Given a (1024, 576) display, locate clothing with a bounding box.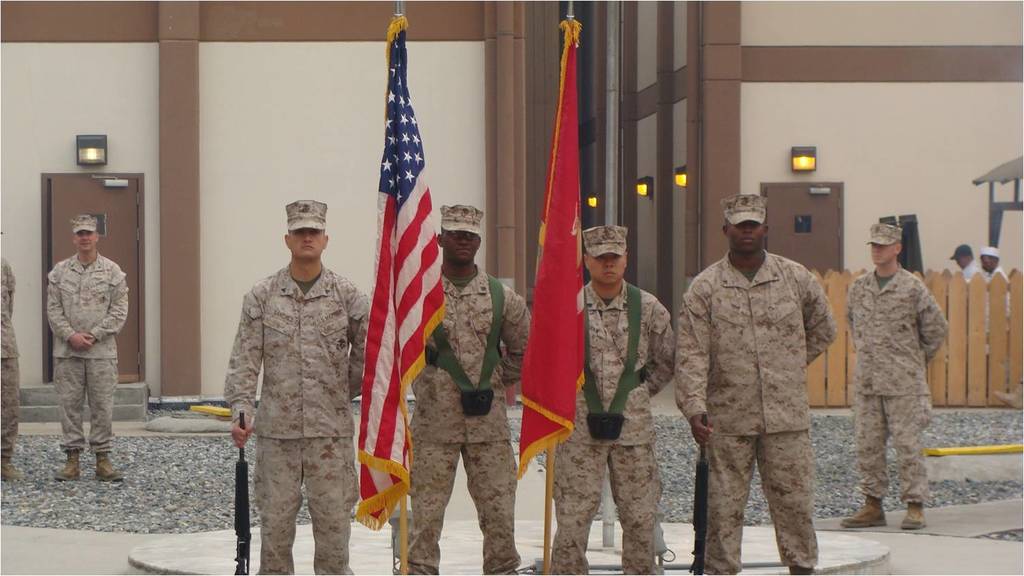
Located: (569, 221, 637, 256).
